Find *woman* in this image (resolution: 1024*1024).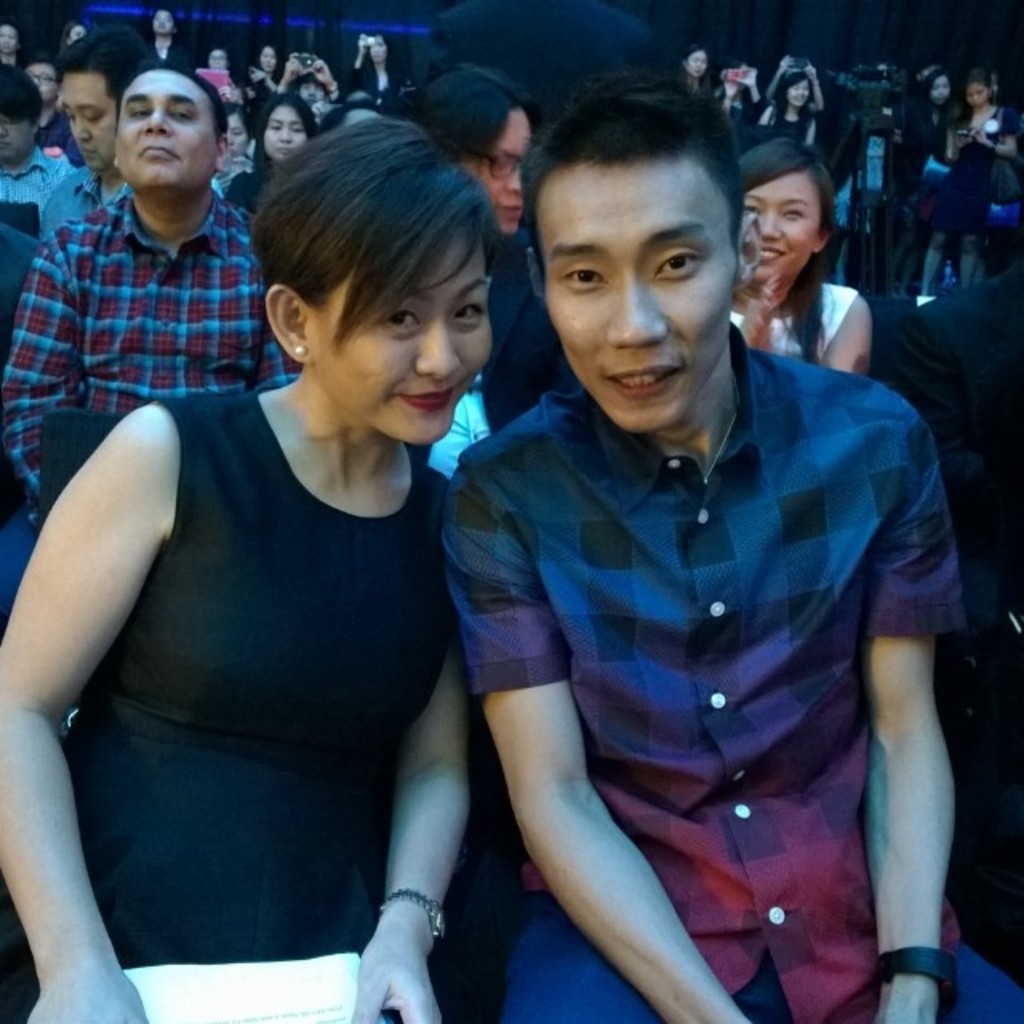
box=[677, 45, 709, 93].
